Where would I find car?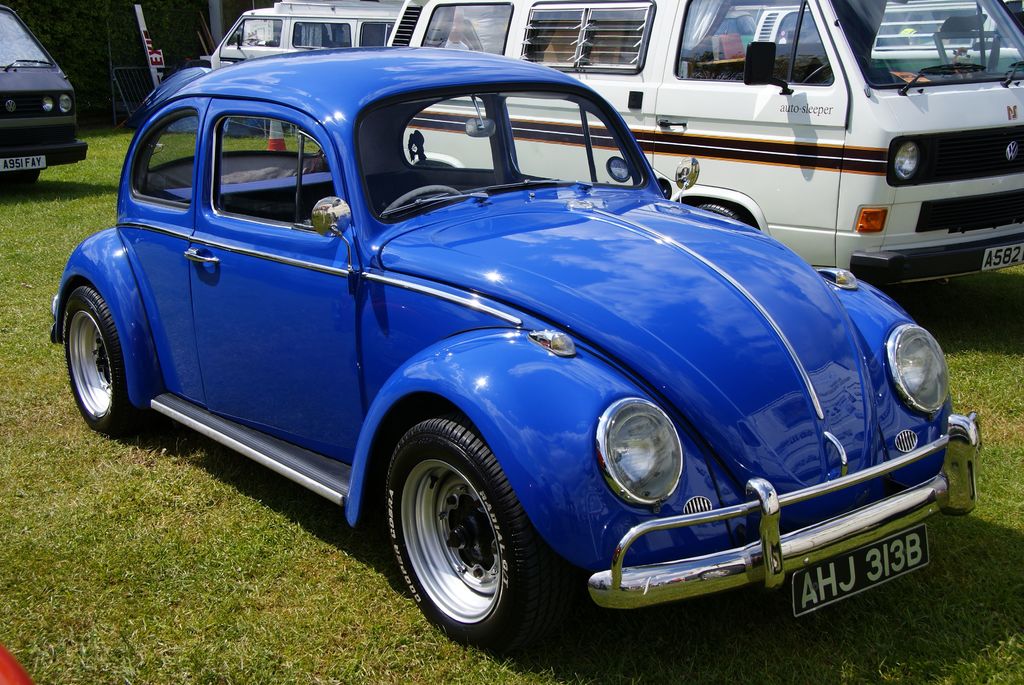
At {"x1": 192, "y1": 0, "x2": 456, "y2": 107}.
